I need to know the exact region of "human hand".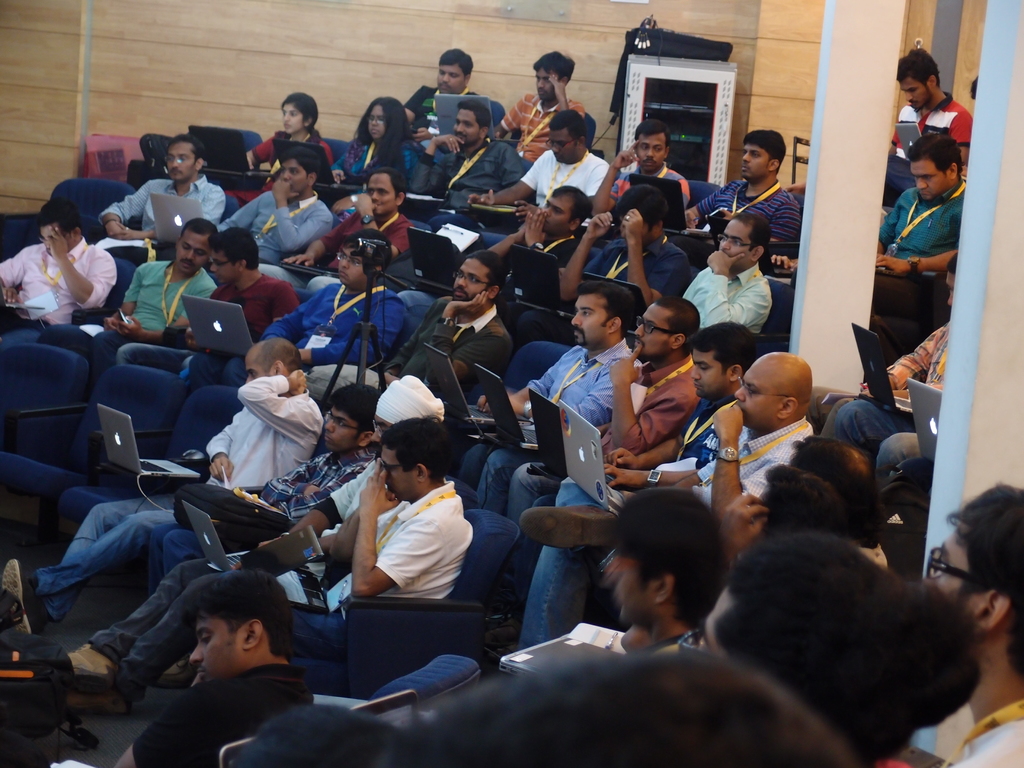
Region: {"x1": 723, "y1": 490, "x2": 772, "y2": 557}.
